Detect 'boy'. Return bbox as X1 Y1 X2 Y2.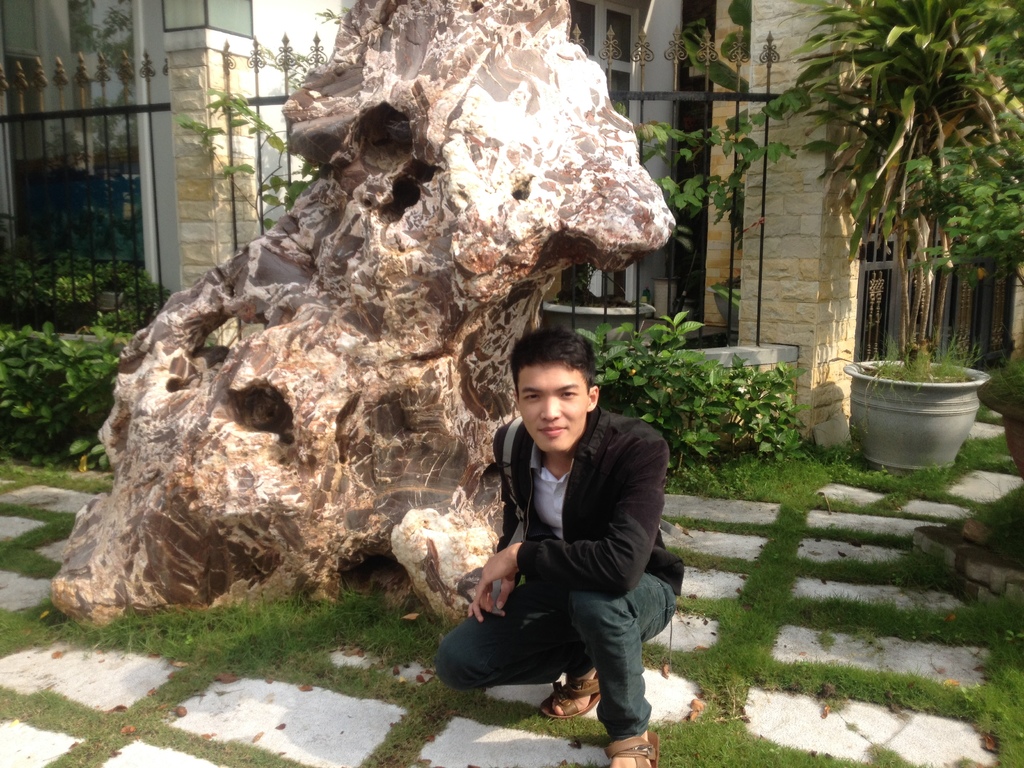
436 308 689 724.
